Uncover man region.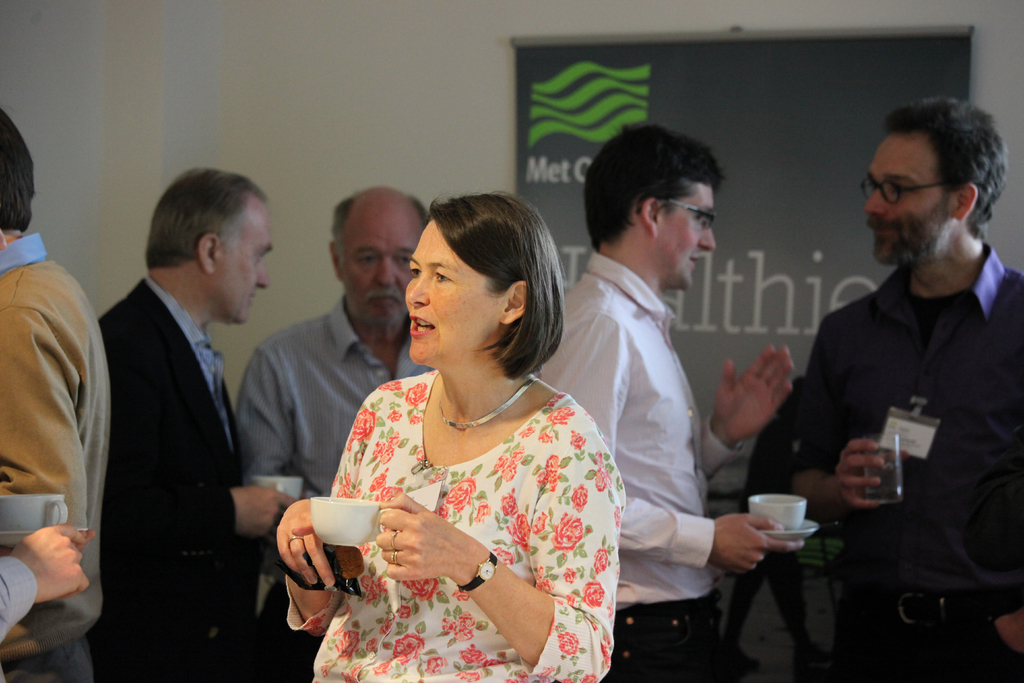
Uncovered: (left=531, top=122, right=797, bottom=682).
